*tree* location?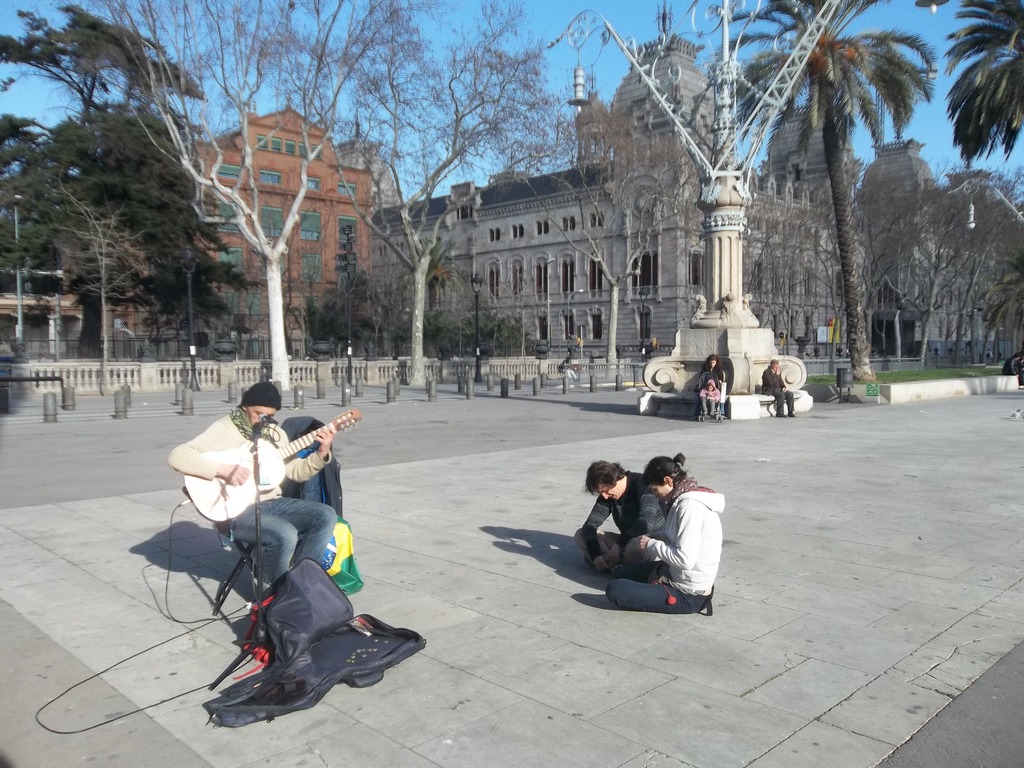
rect(0, 0, 252, 353)
